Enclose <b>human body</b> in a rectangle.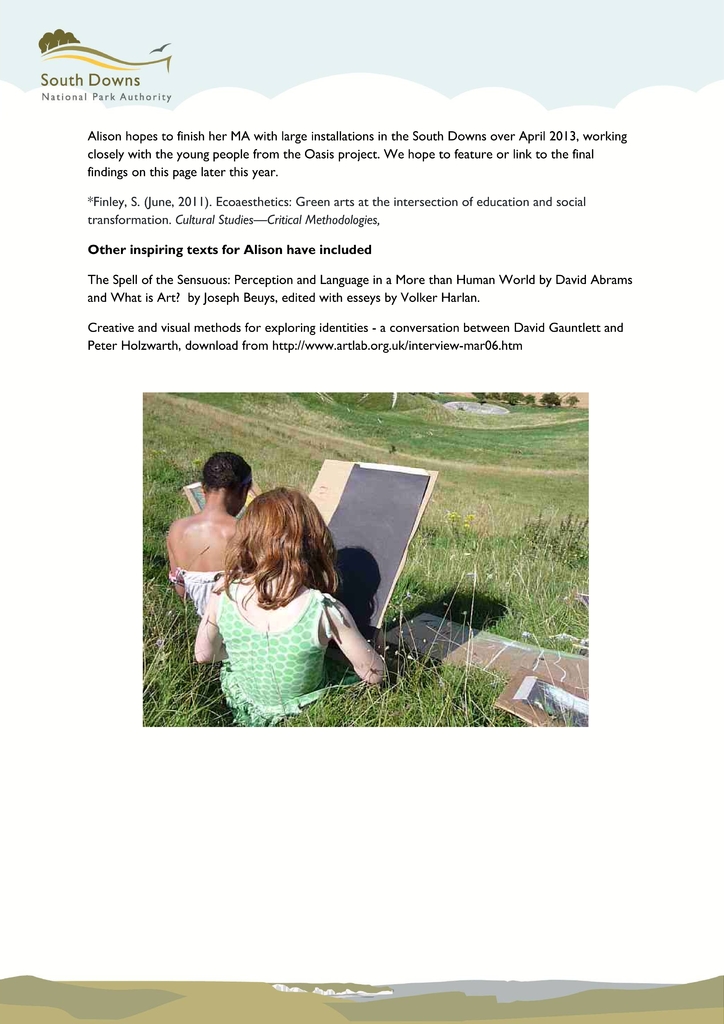
select_region(181, 484, 372, 732).
